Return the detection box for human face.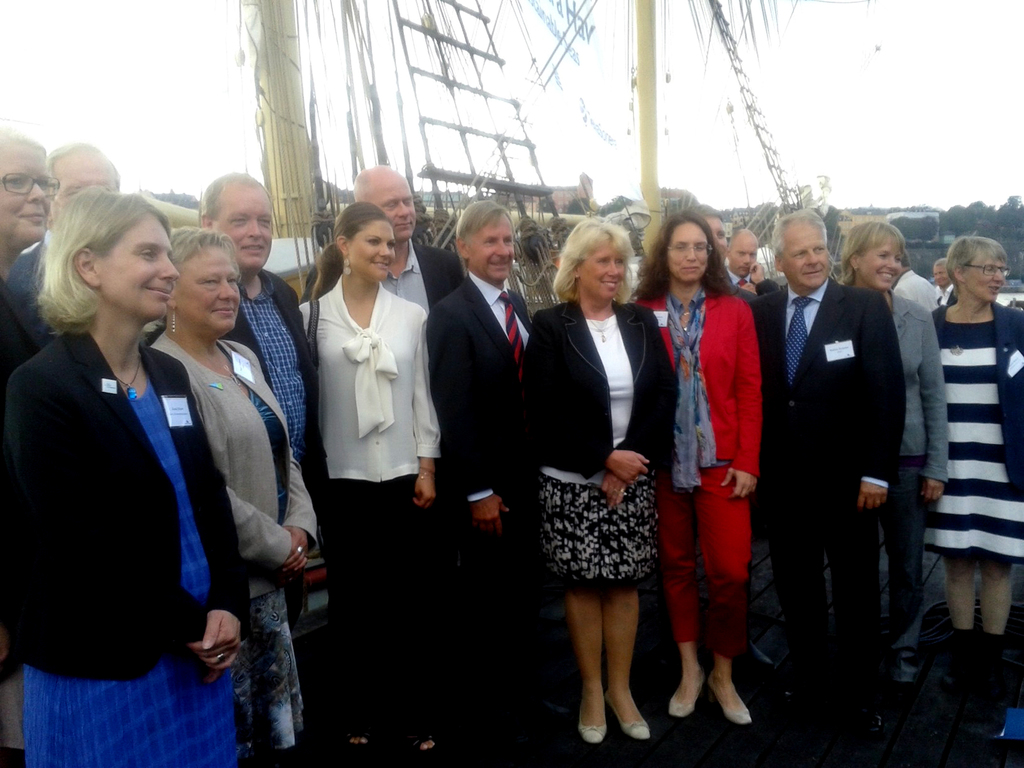
bbox=(666, 220, 715, 279).
